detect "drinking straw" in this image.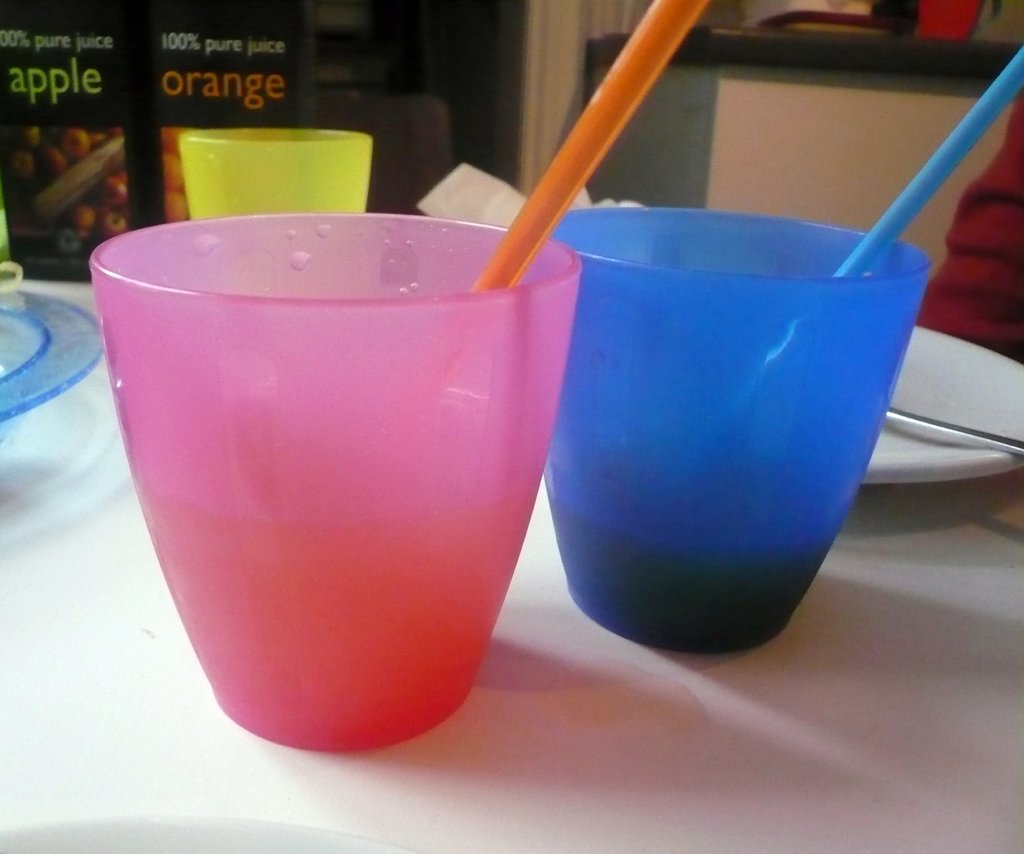
Detection: region(829, 47, 1023, 275).
